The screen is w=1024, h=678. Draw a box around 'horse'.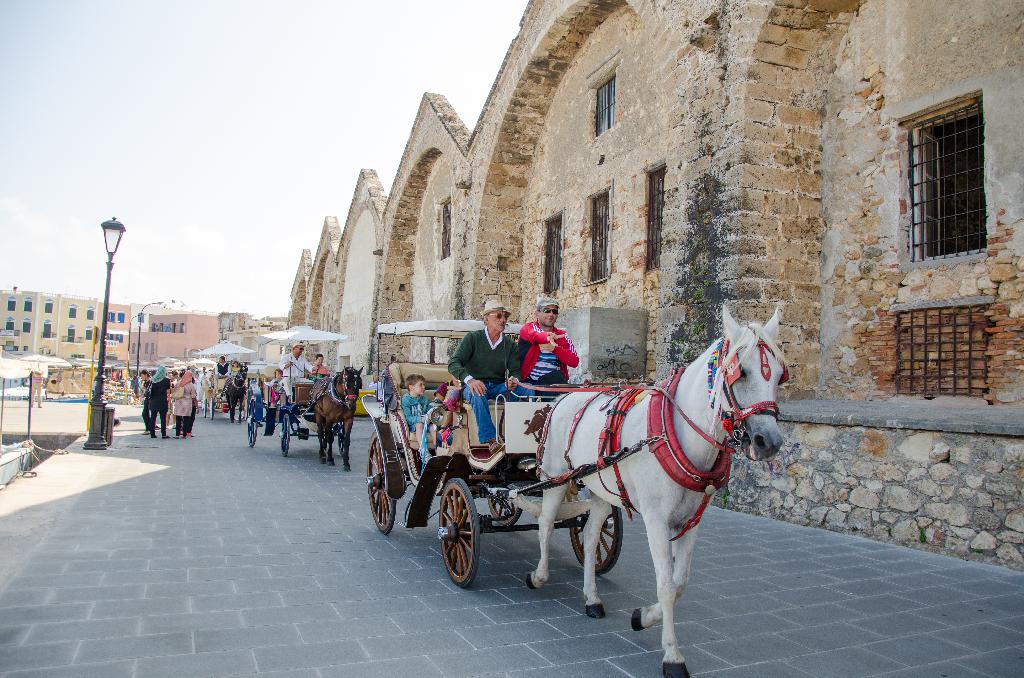
<region>311, 359, 366, 475</region>.
